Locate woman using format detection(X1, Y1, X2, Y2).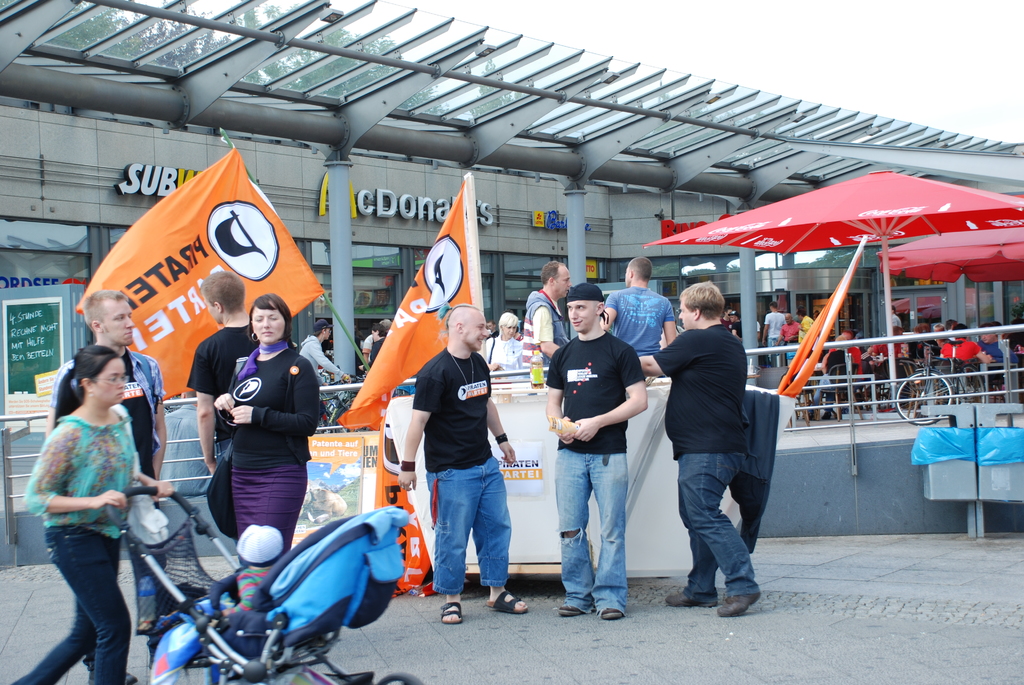
detection(484, 314, 527, 379).
